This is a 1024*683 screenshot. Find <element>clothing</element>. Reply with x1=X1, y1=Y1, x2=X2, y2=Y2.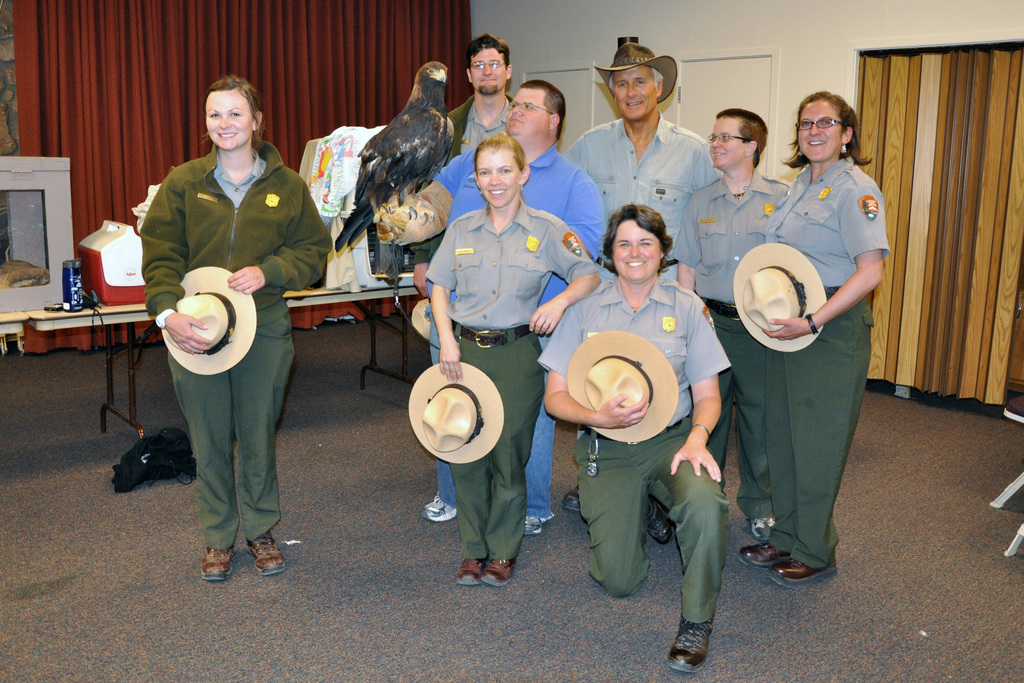
x1=426, y1=201, x2=600, y2=562.
